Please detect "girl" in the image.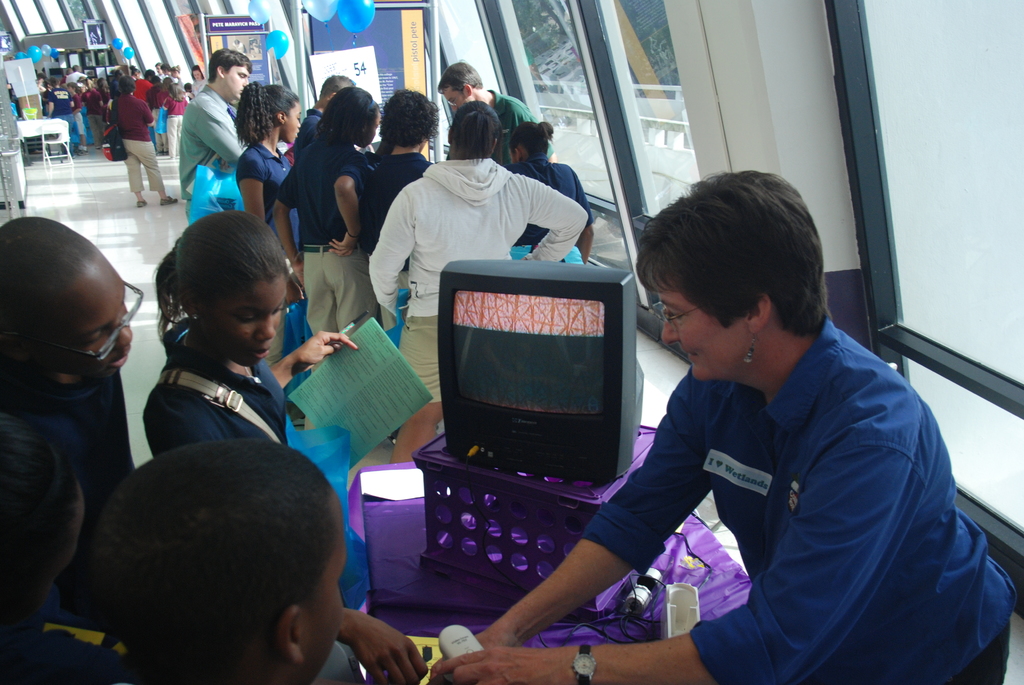
(x1=273, y1=84, x2=381, y2=426).
